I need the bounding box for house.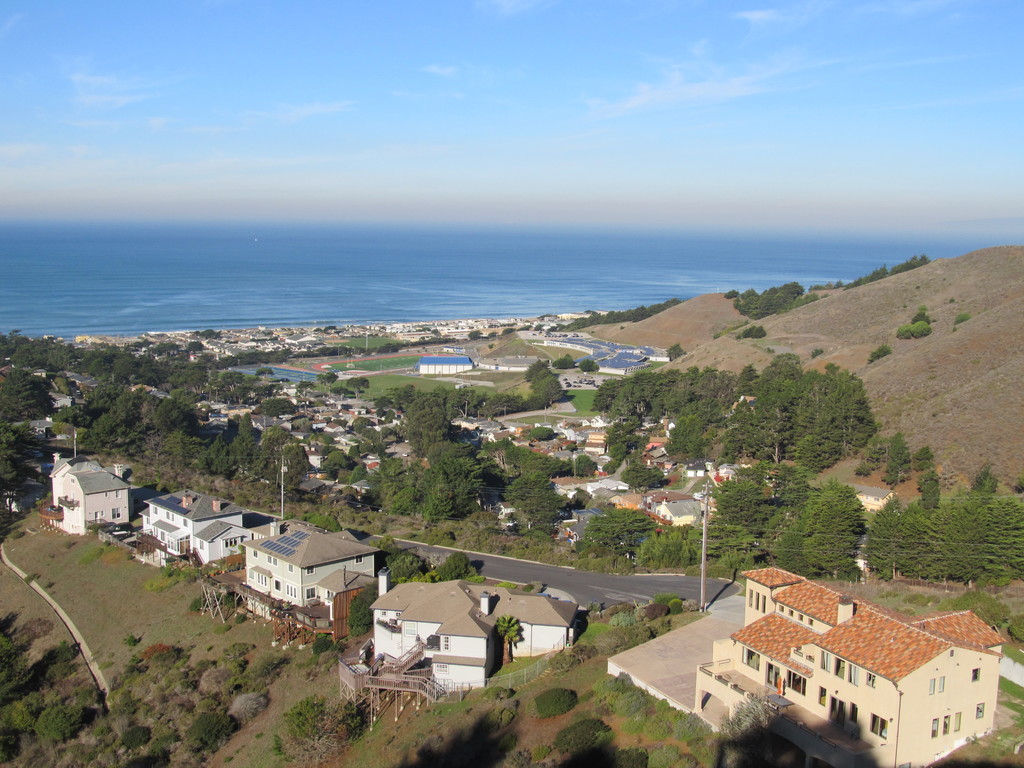
Here it is: (x1=544, y1=476, x2=589, y2=495).
